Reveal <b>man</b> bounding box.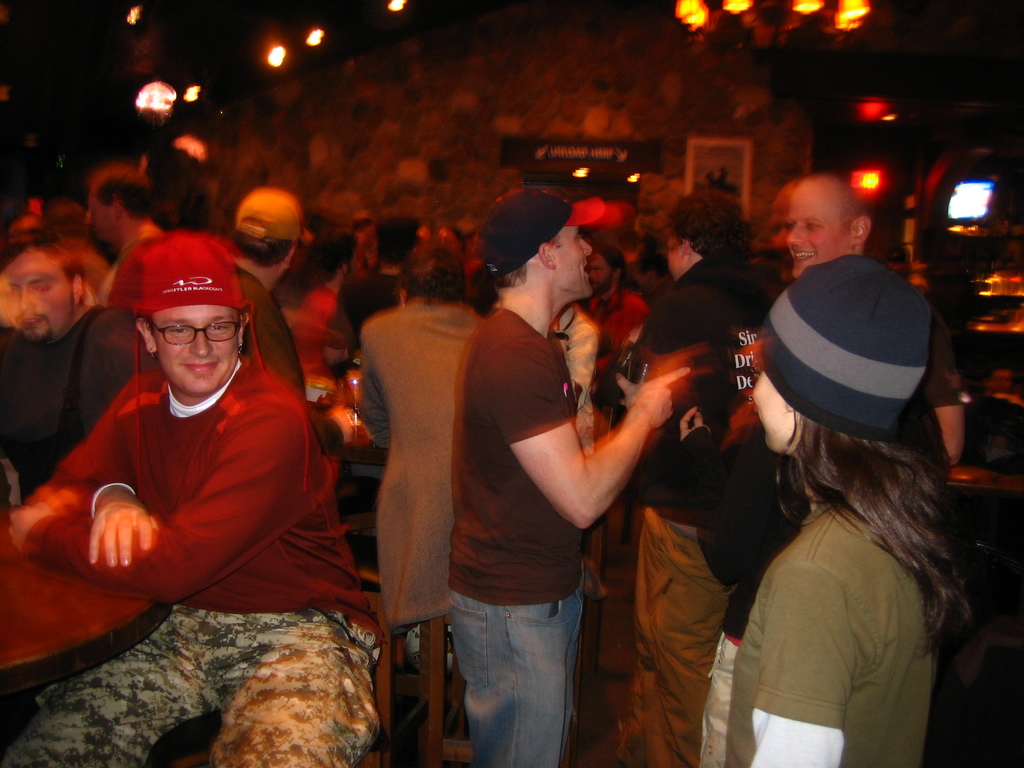
Revealed: 0:237:154:491.
